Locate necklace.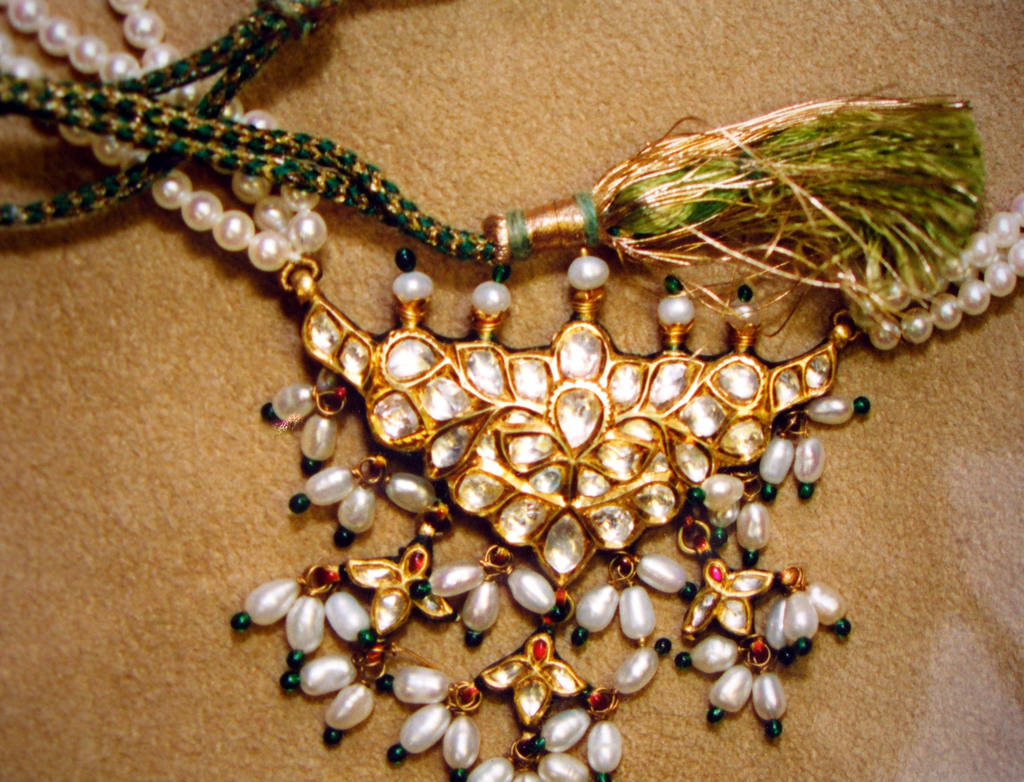
Bounding box: {"x1": 0, "y1": 0, "x2": 1023, "y2": 781}.
